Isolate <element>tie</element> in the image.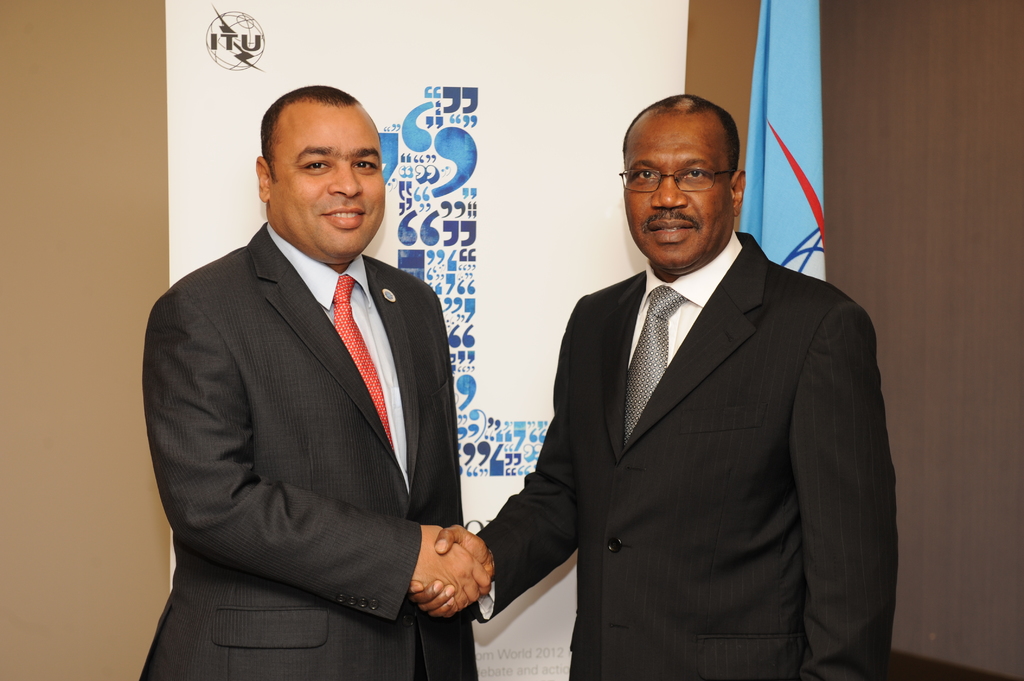
Isolated region: [x1=621, y1=282, x2=696, y2=449].
